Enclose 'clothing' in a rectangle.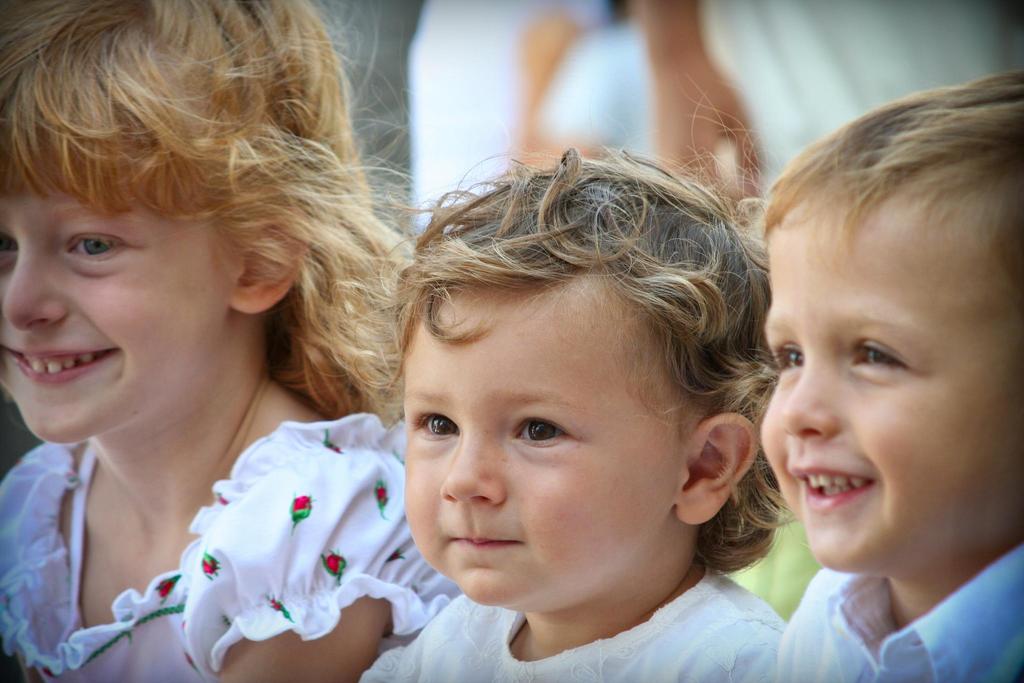
(left=11, top=350, right=448, bottom=673).
